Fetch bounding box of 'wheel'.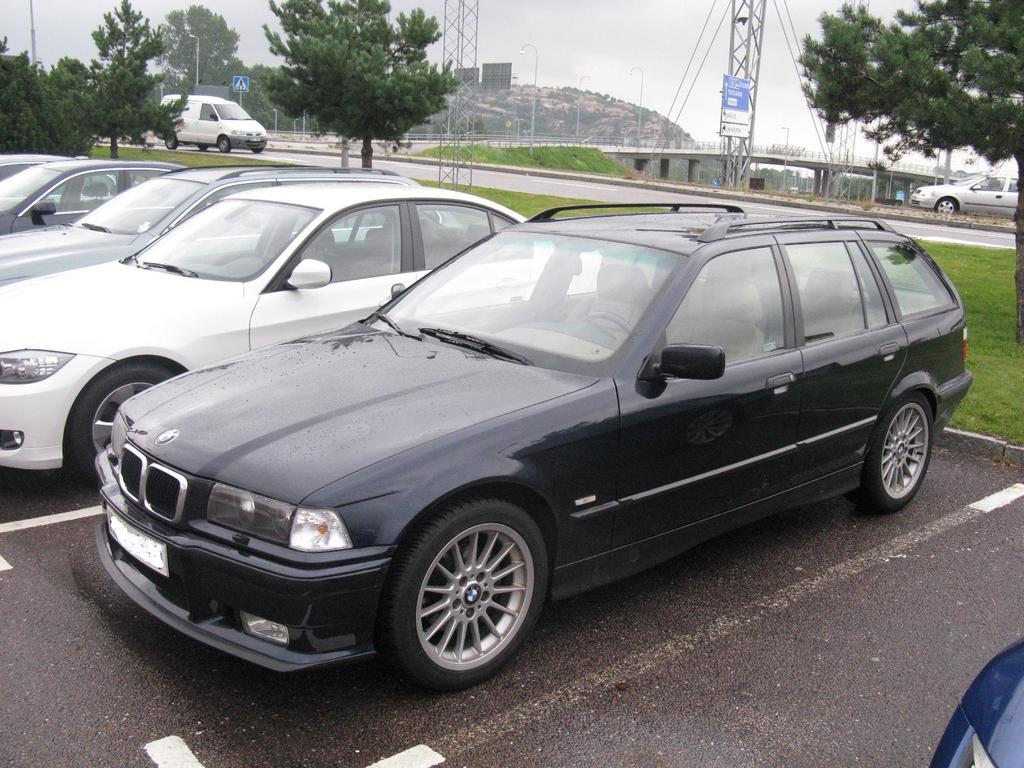
Bbox: {"left": 163, "top": 136, "right": 180, "bottom": 149}.
